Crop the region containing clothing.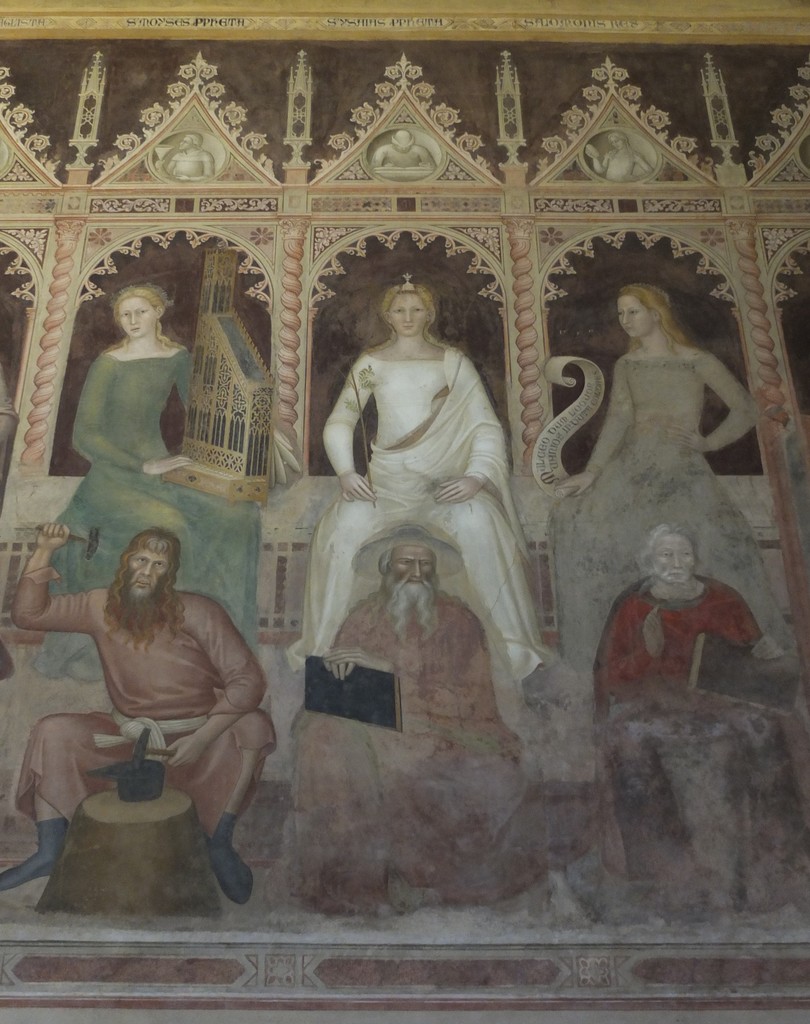
Crop region: (291,356,551,665).
